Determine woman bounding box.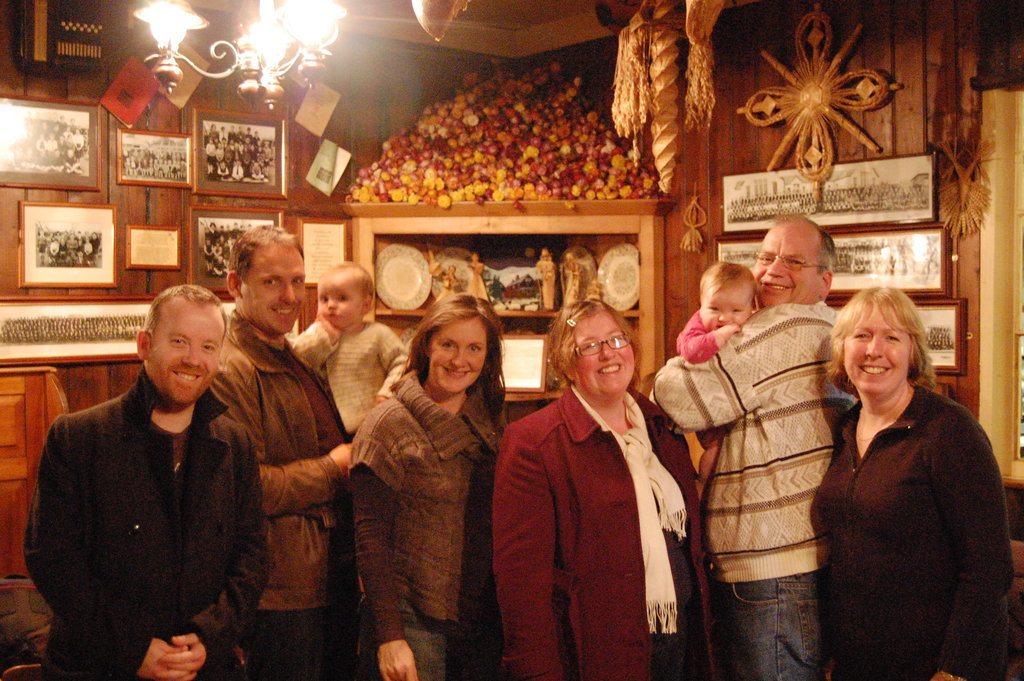
Determined: crop(353, 297, 506, 680).
